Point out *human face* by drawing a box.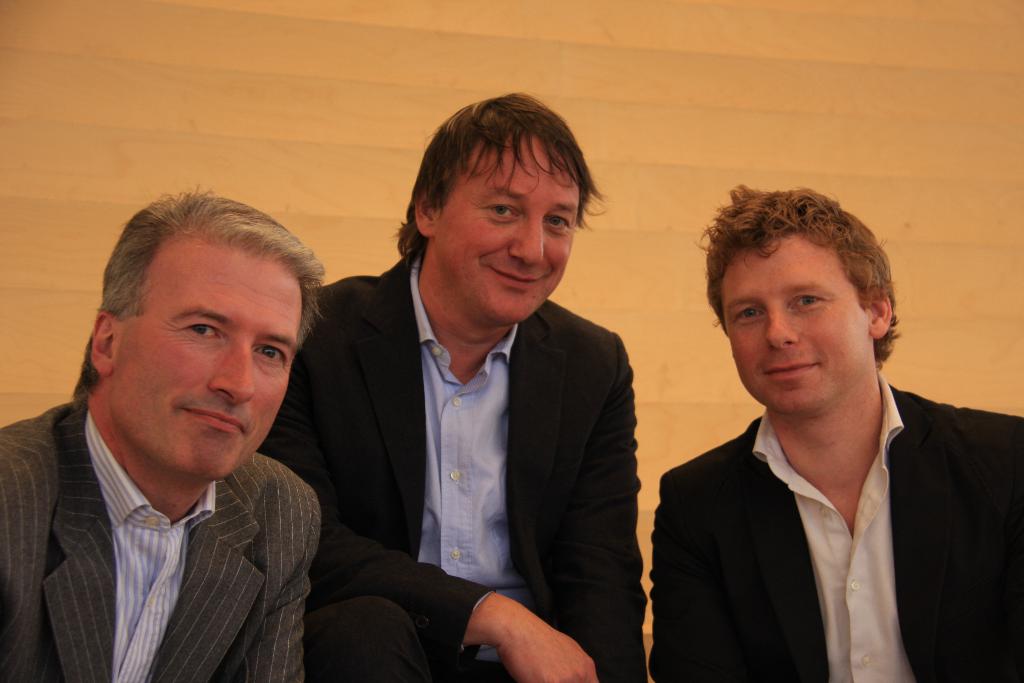
725, 239, 864, 409.
